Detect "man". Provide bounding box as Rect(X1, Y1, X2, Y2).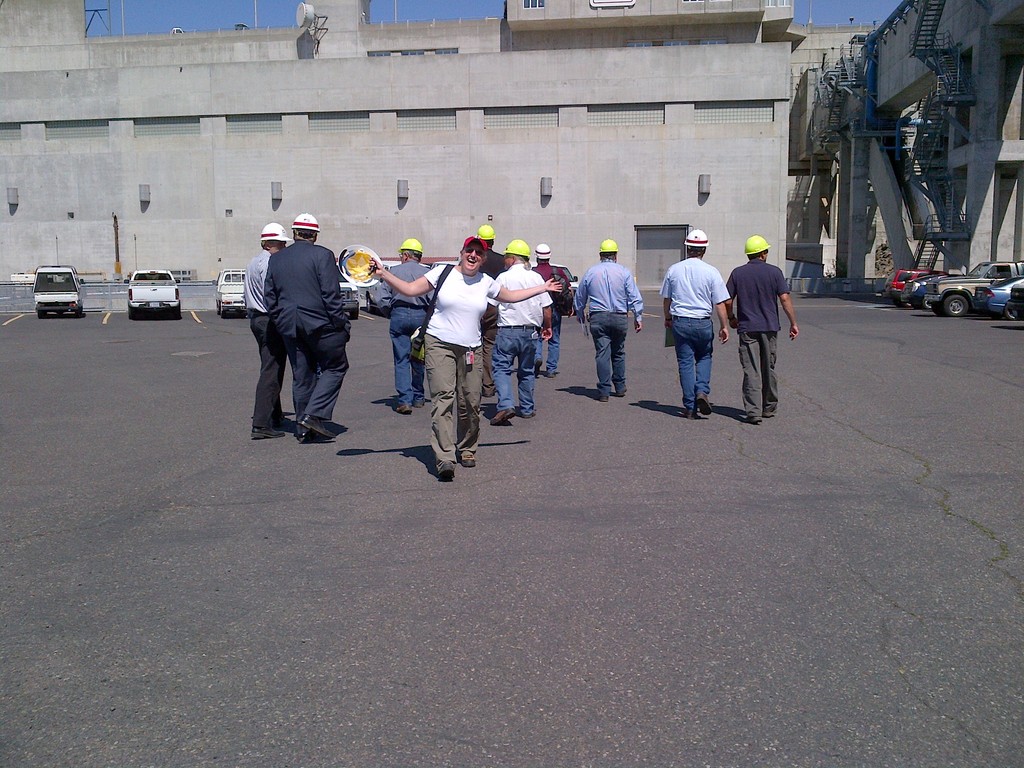
Rect(726, 238, 796, 428).
